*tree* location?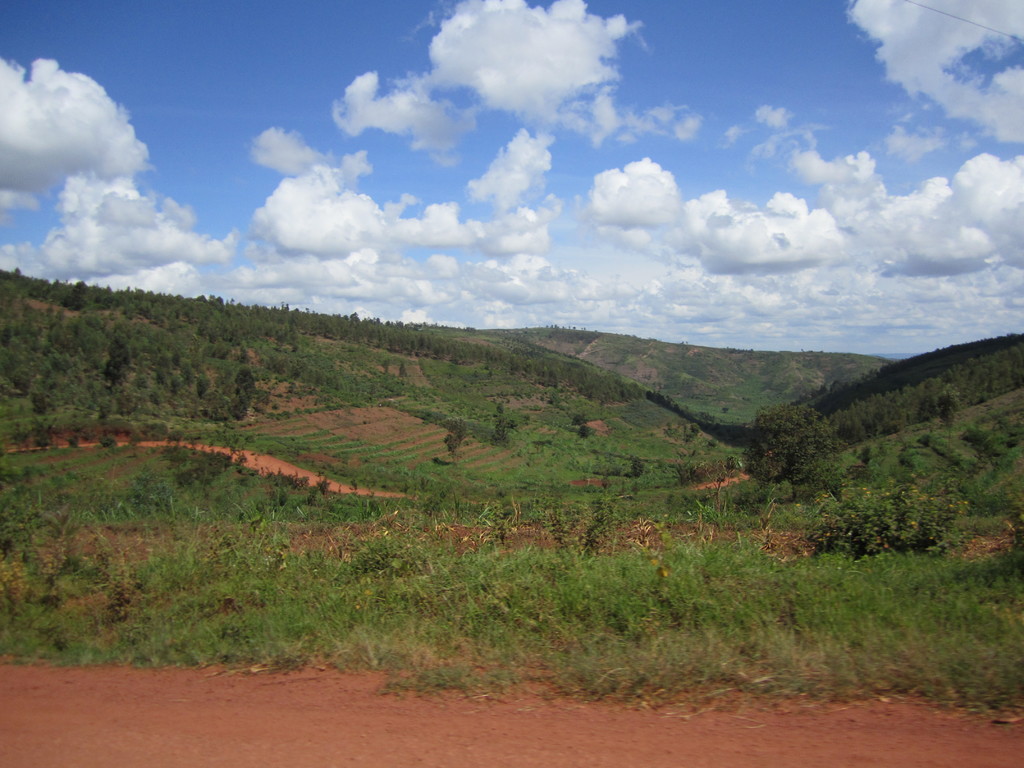
[731,411,868,484]
